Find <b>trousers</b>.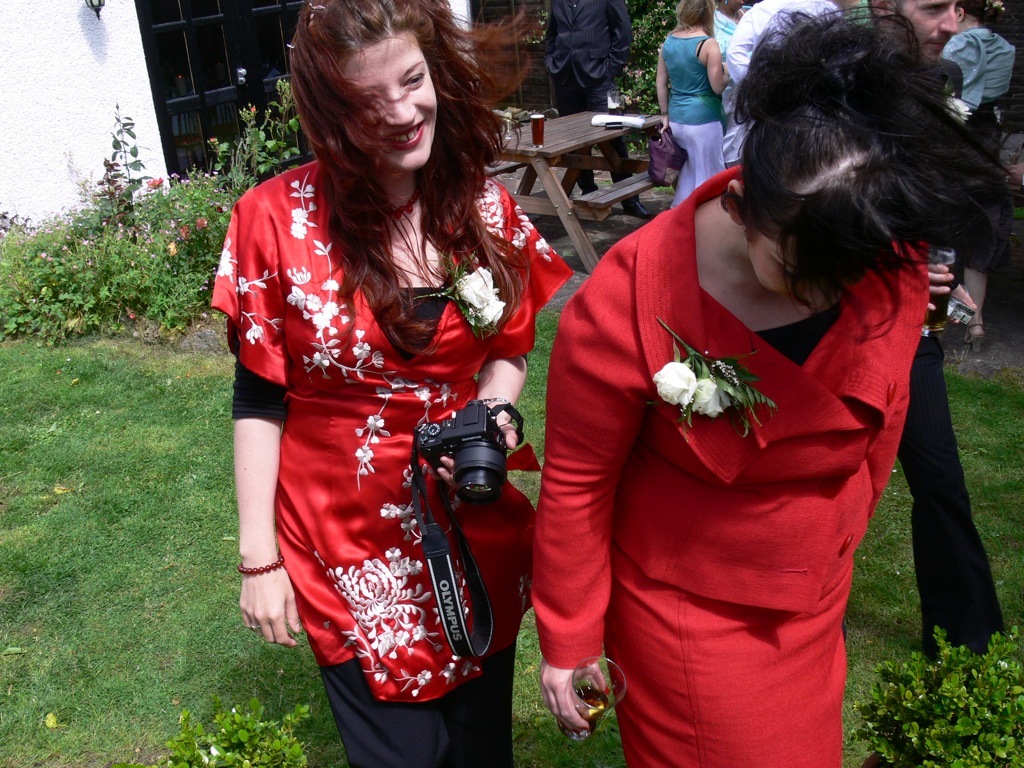
BBox(667, 119, 727, 211).
